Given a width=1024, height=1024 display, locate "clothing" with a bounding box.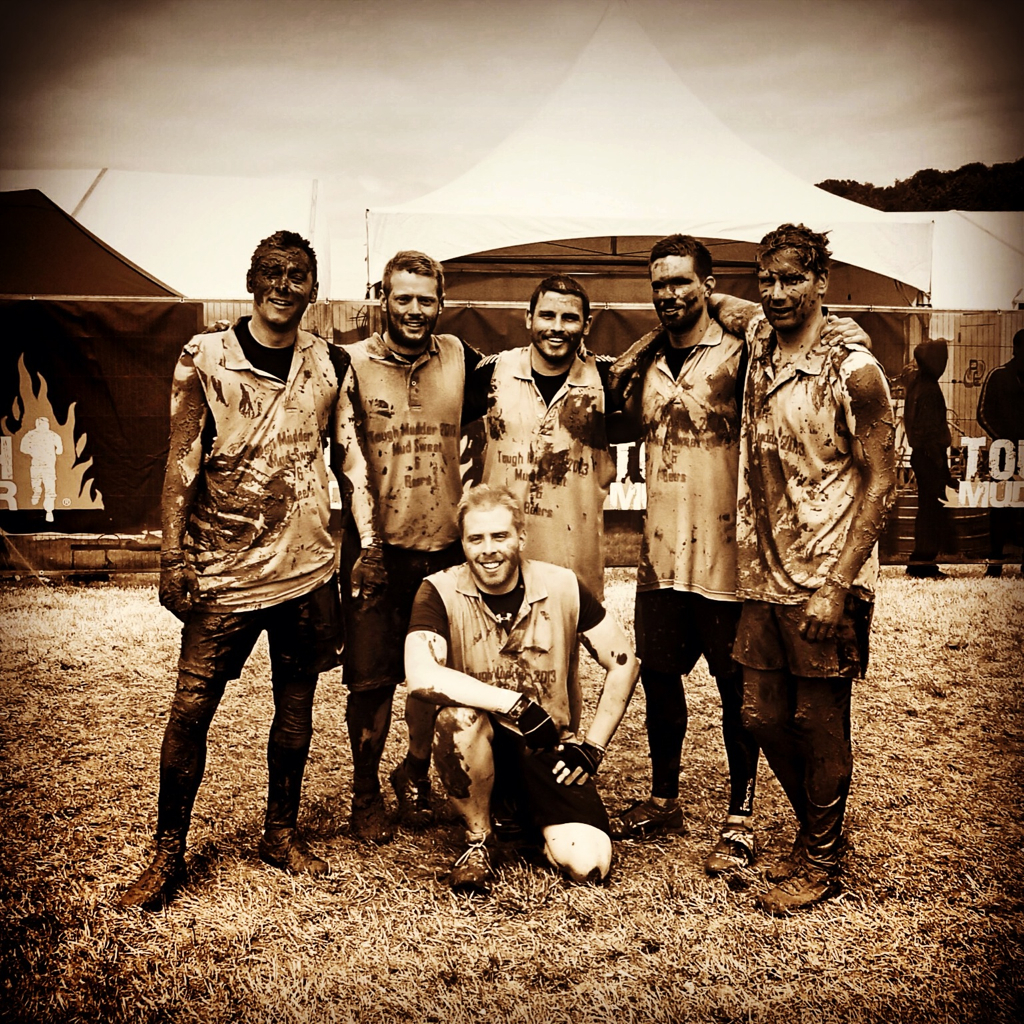
Located: crop(468, 333, 621, 643).
